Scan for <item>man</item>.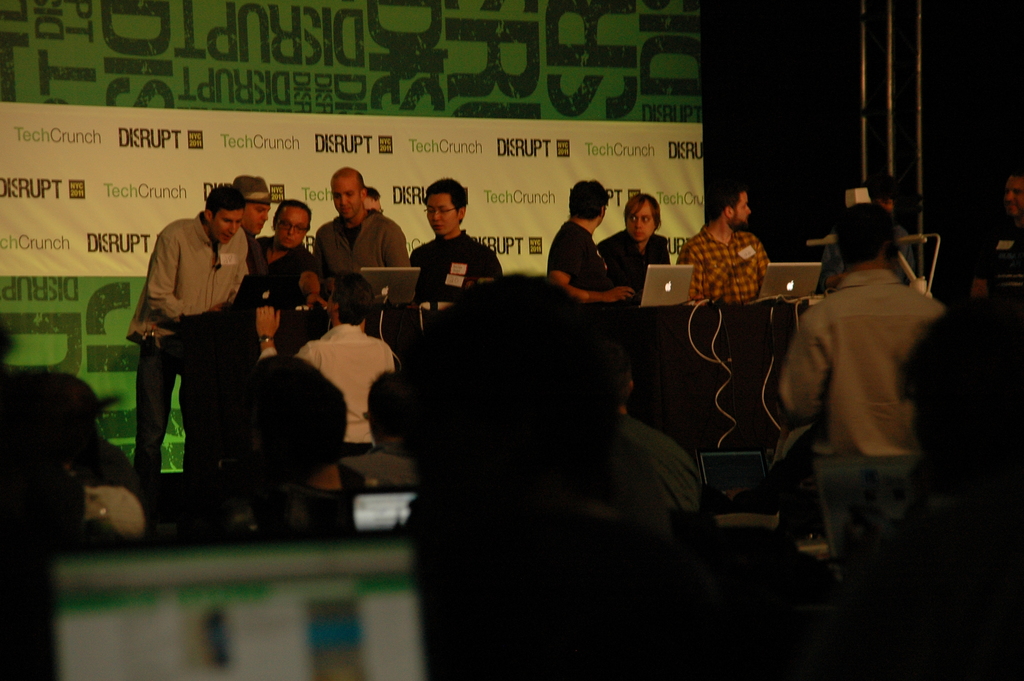
Scan result: (674,181,771,303).
